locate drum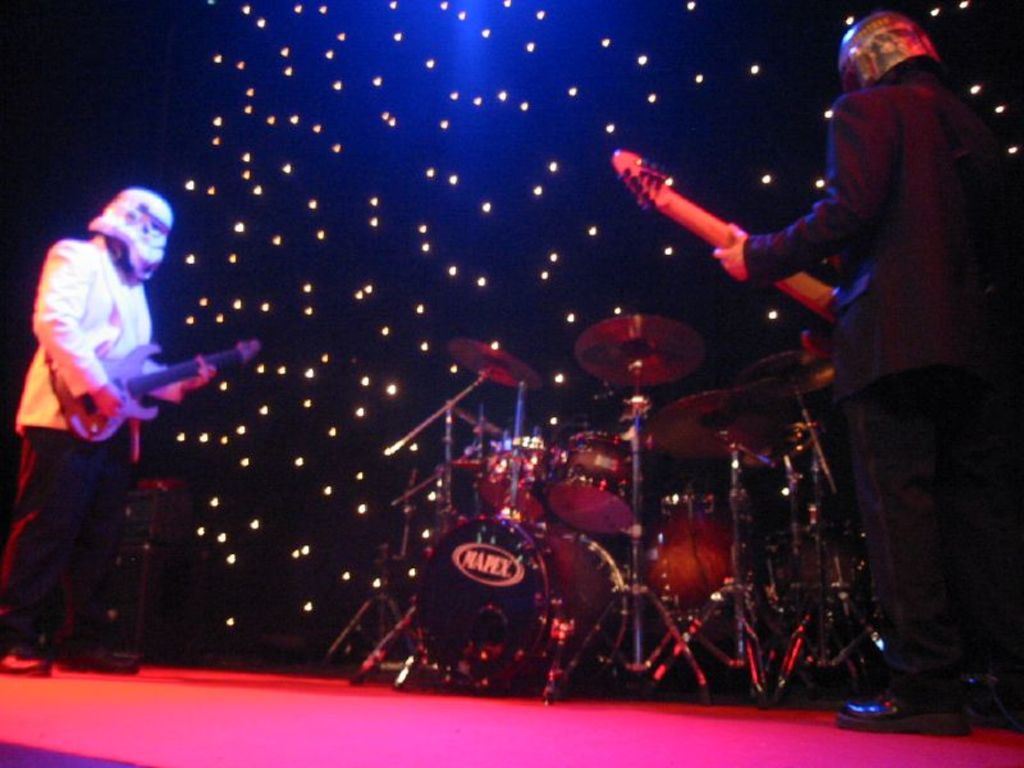
rect(480, 438, 561, 524)
